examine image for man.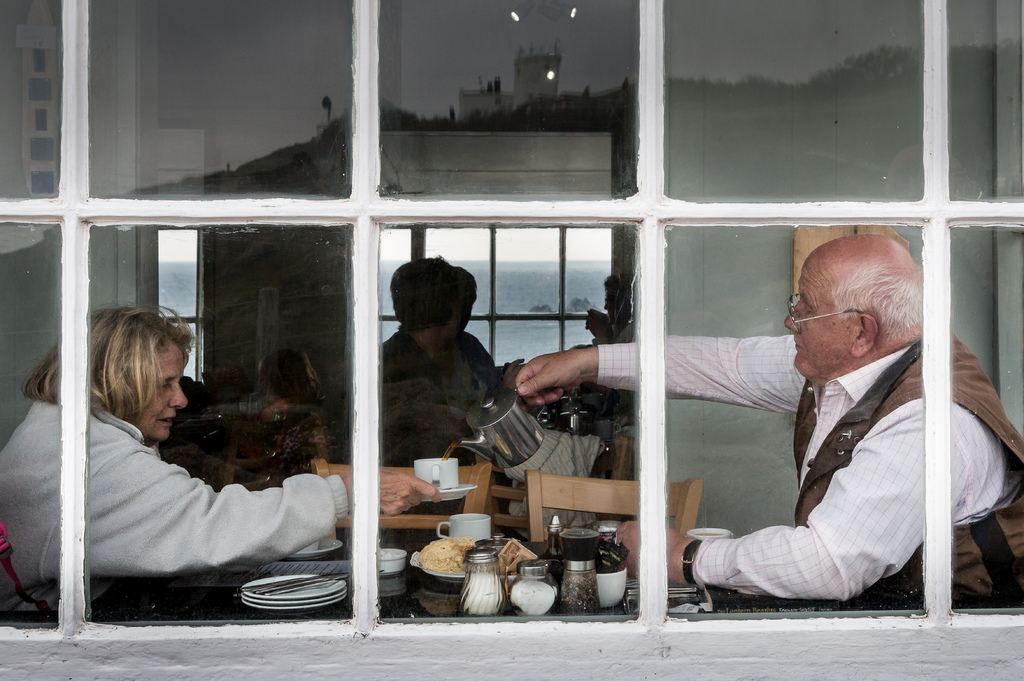
Examination result: [x1=449, y1=173, x2=929, y2=639].
